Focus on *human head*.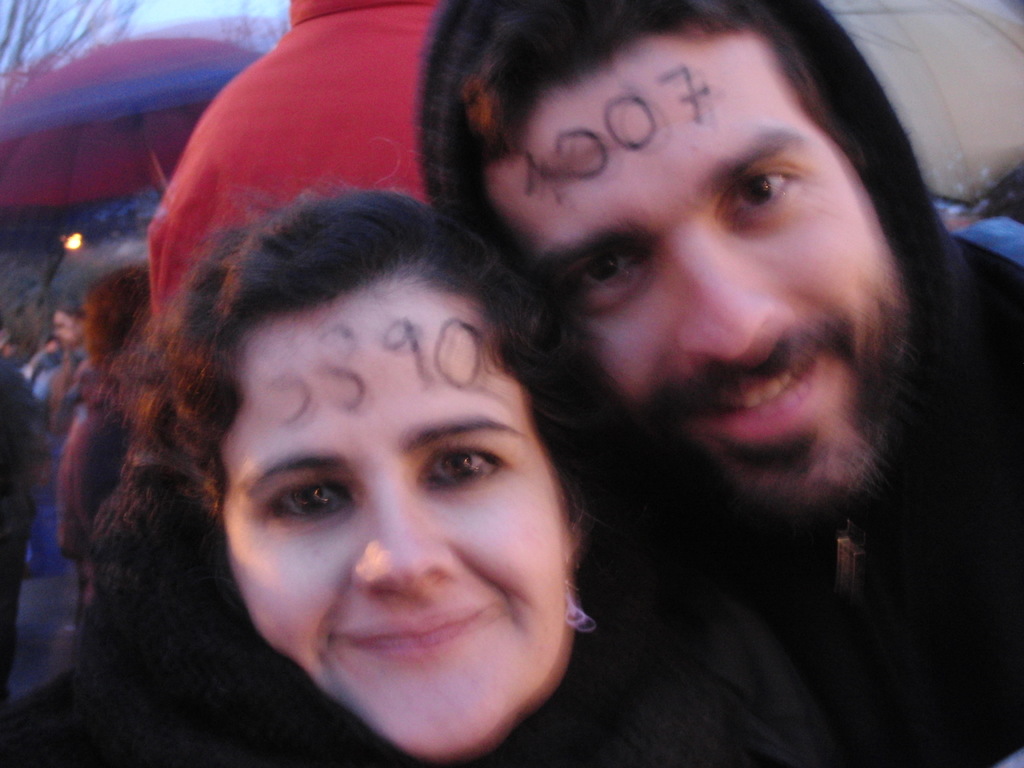
Focused at 454/8/954/488.
